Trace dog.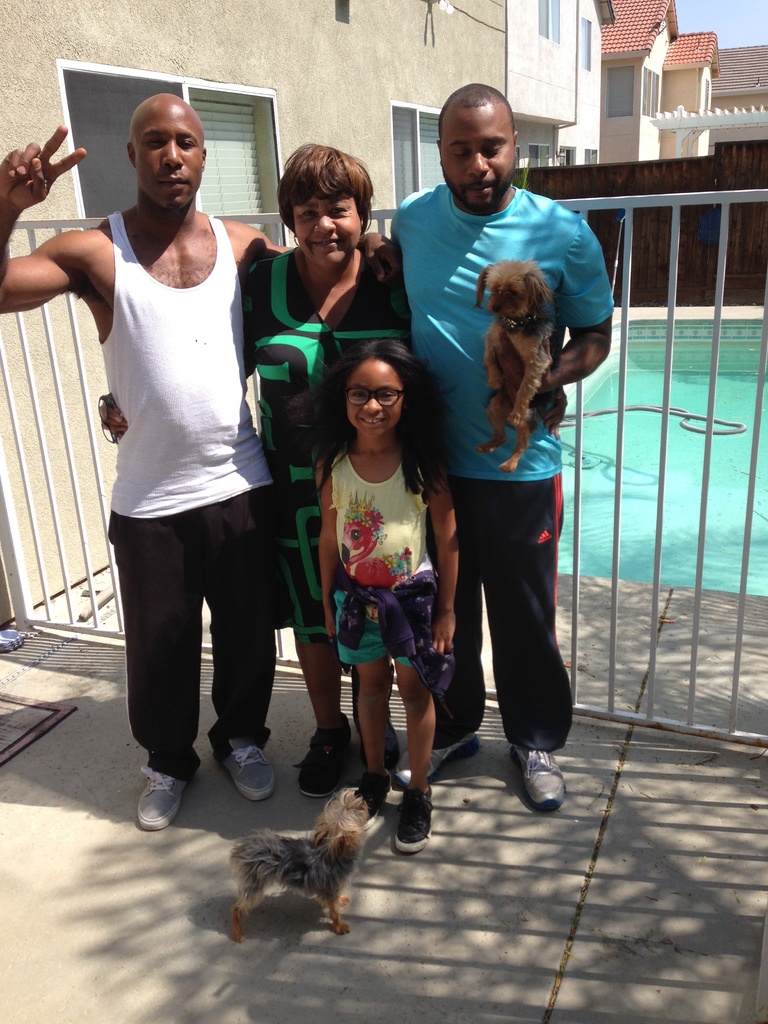
Traced to box=[226, 776, 394, 950].
